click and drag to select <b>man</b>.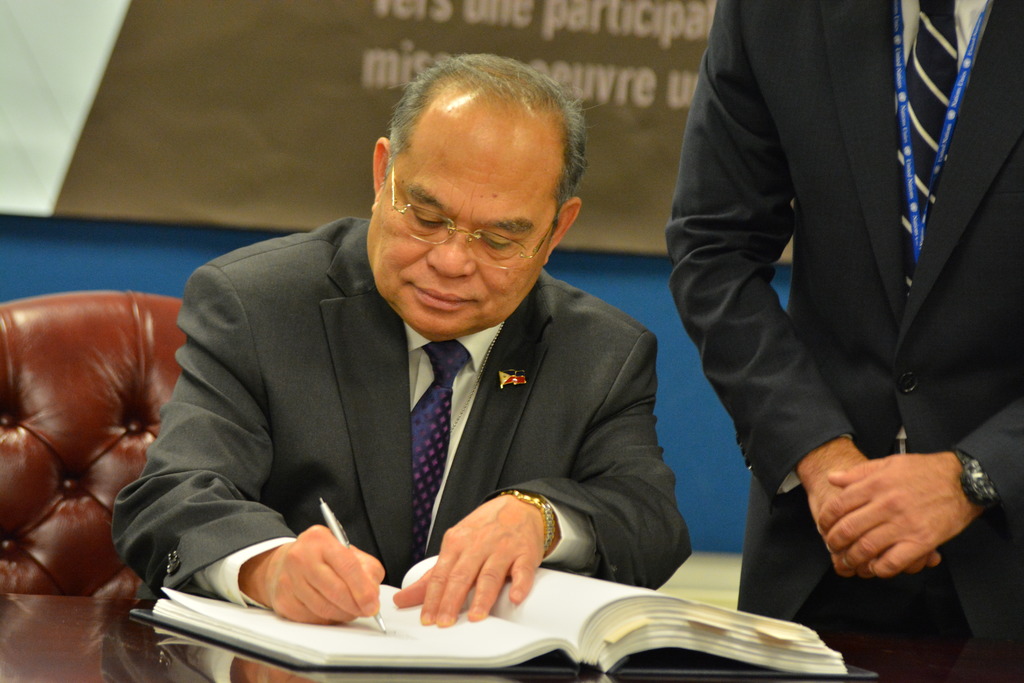
Selection: select_region(666, 0, 1023, 682).
